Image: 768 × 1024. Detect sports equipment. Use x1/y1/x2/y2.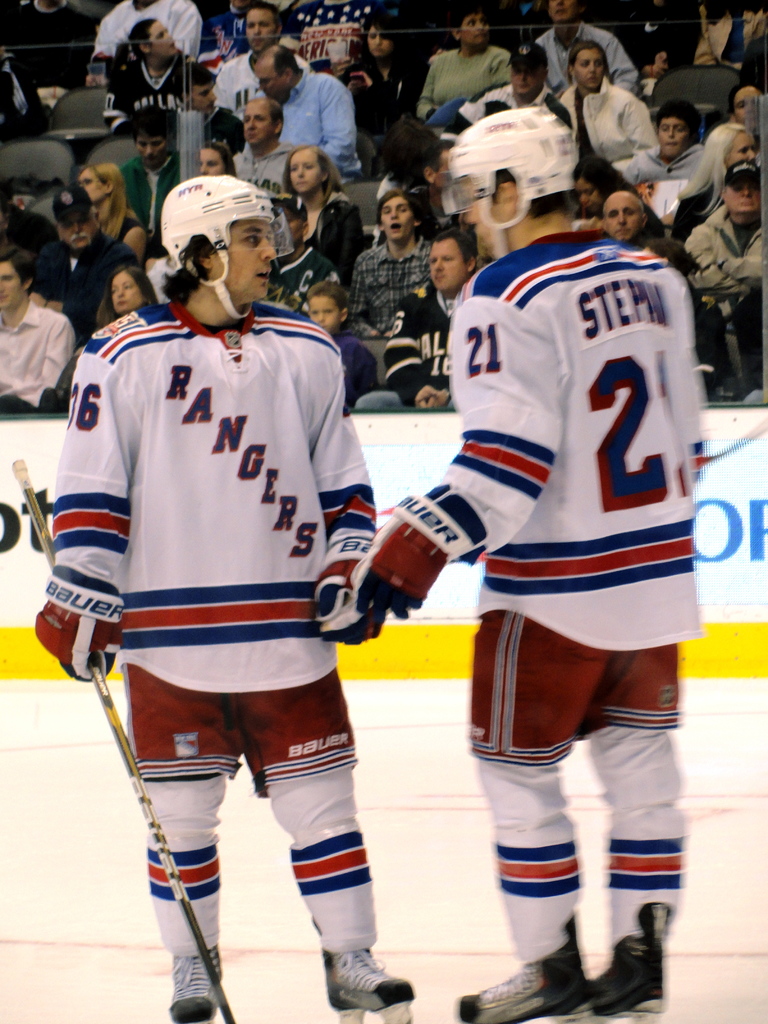
442/108/571/259.
